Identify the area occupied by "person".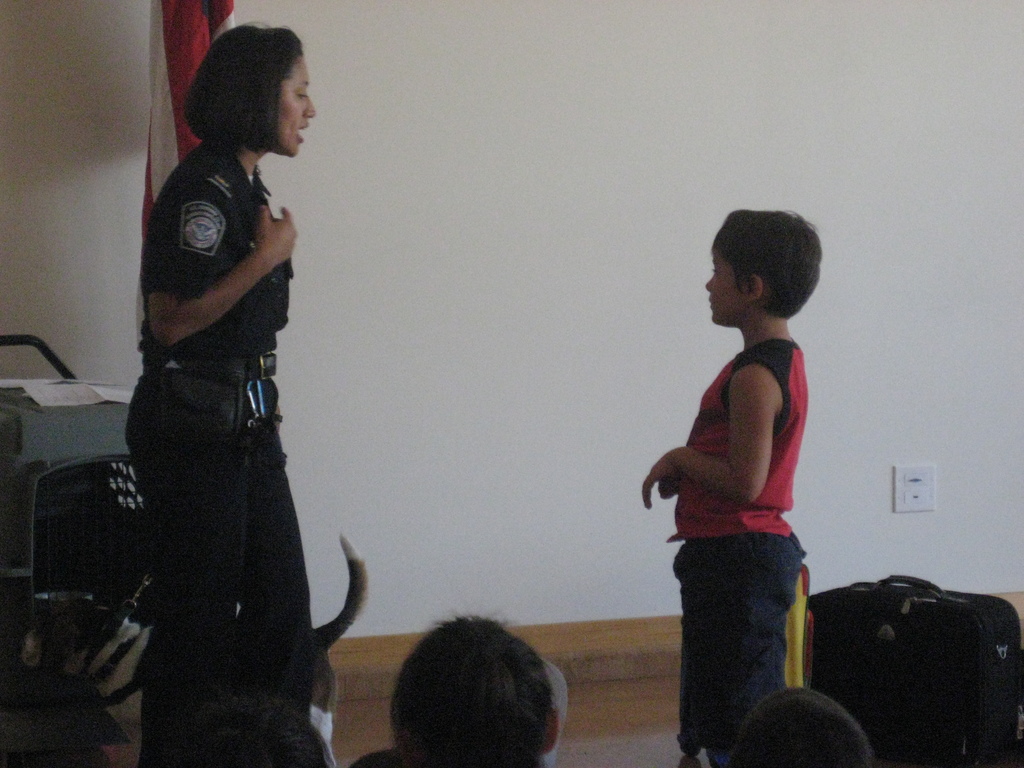
Area: 698,676,875,767.
